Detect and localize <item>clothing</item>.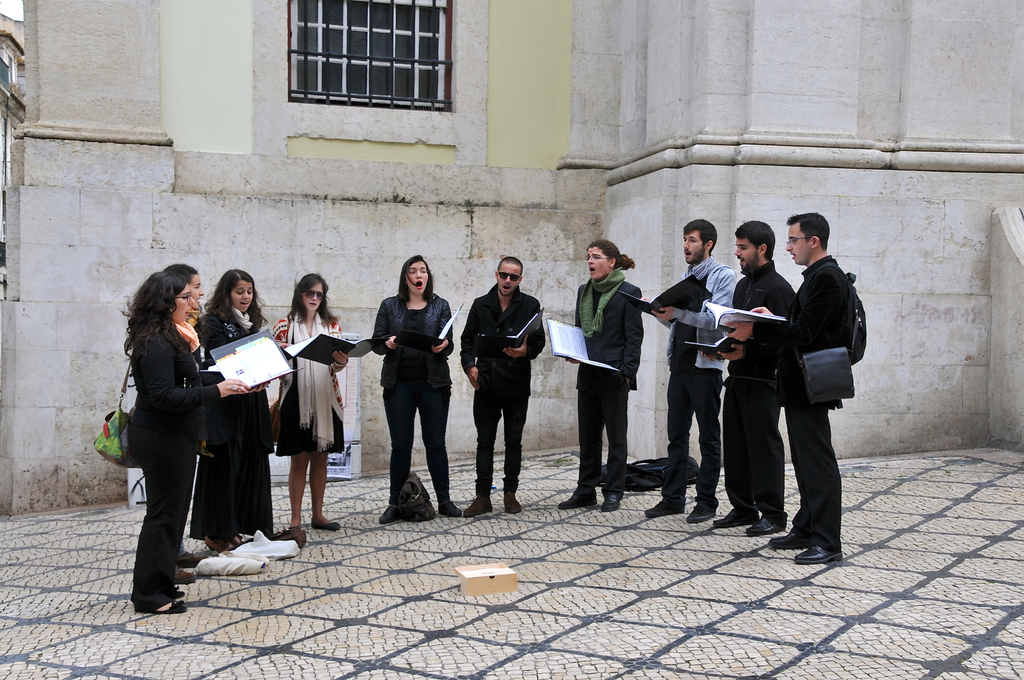
Localized at {"left": 271, "top": 312, "right": 344, "bottom": 457}.
